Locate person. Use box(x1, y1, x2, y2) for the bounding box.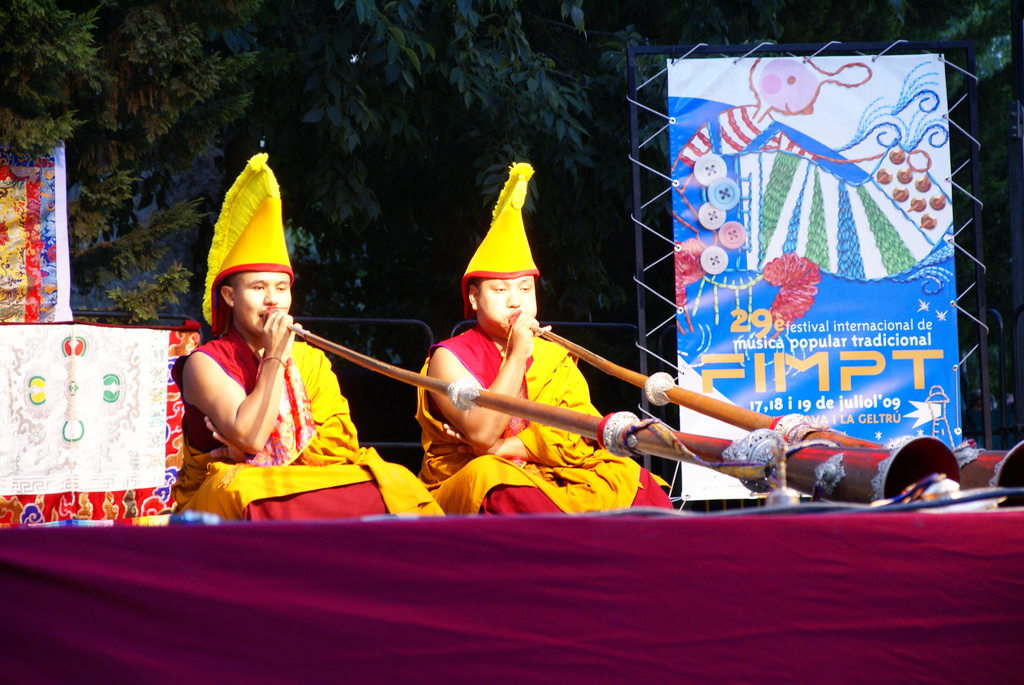
box(170, 156, 440, 526).
